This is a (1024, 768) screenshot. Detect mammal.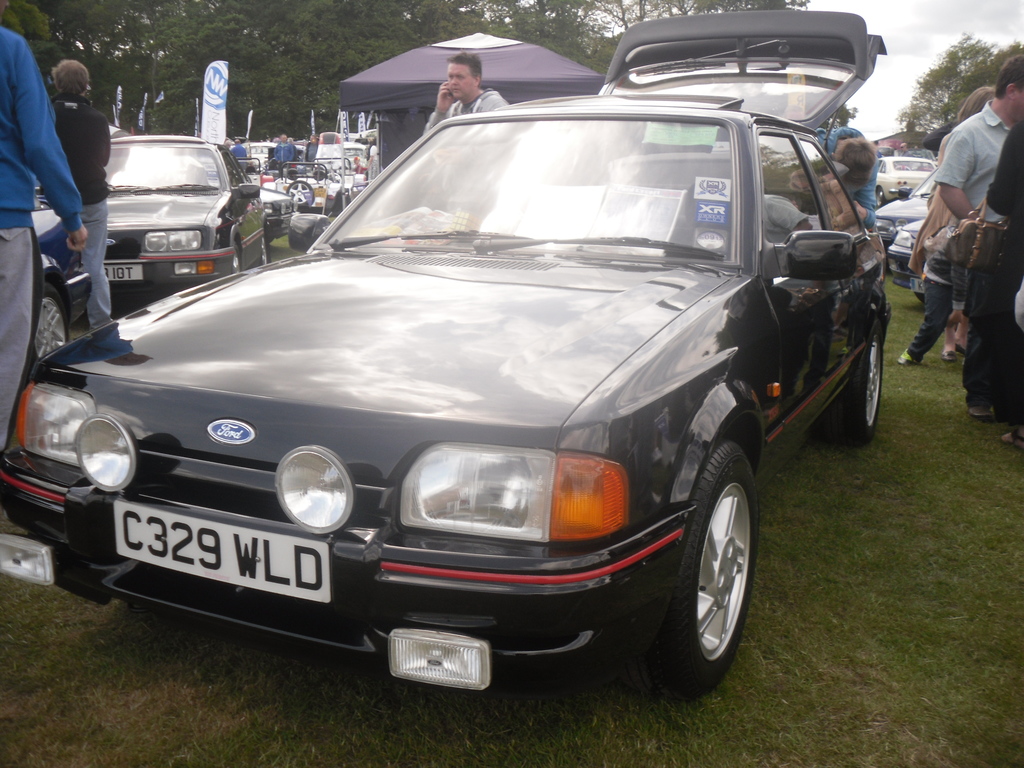
x1=893 y1=166 x2=964 y2=371.
